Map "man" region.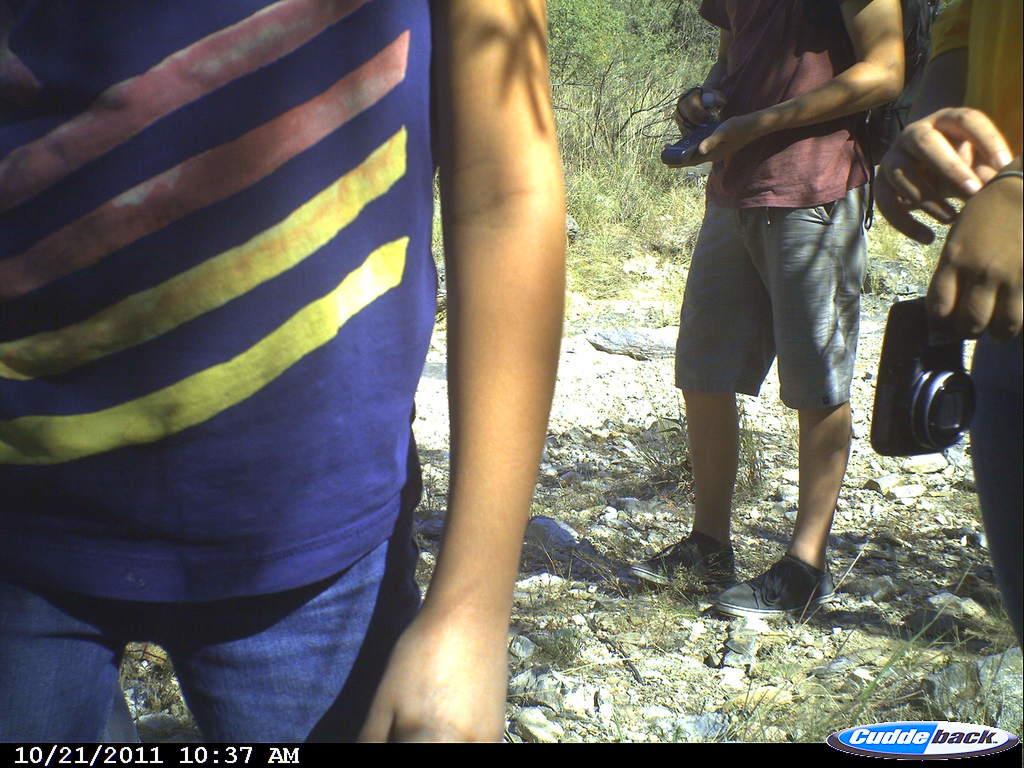
Mapped to select_region(864, 3, 1023, 669).
